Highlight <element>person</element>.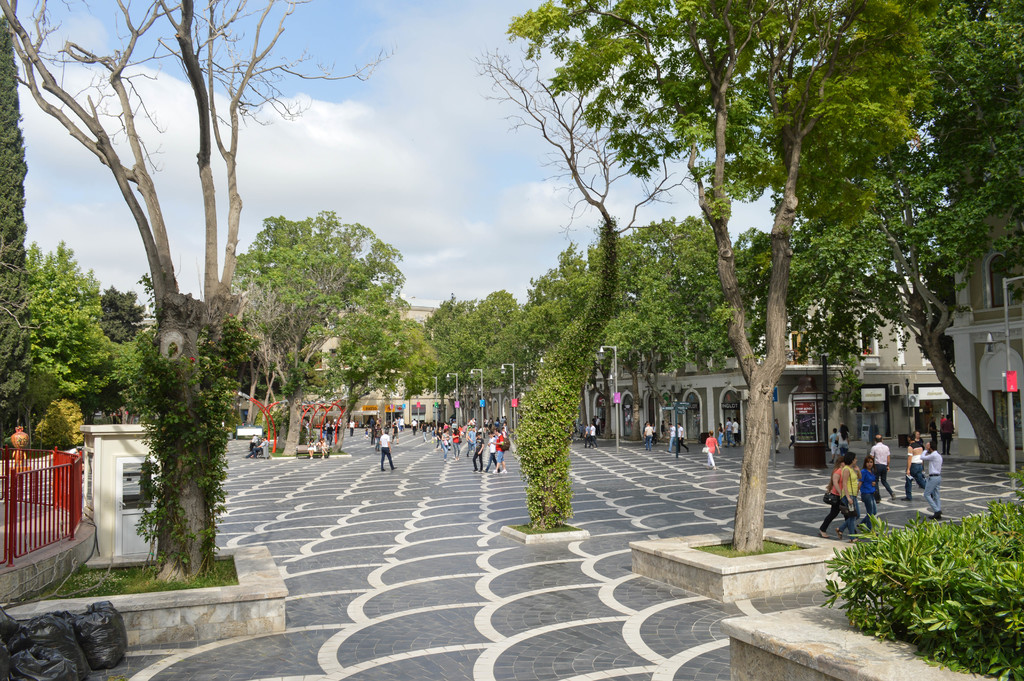
Highlighted region: Rect(675, 416, 692, 464).
